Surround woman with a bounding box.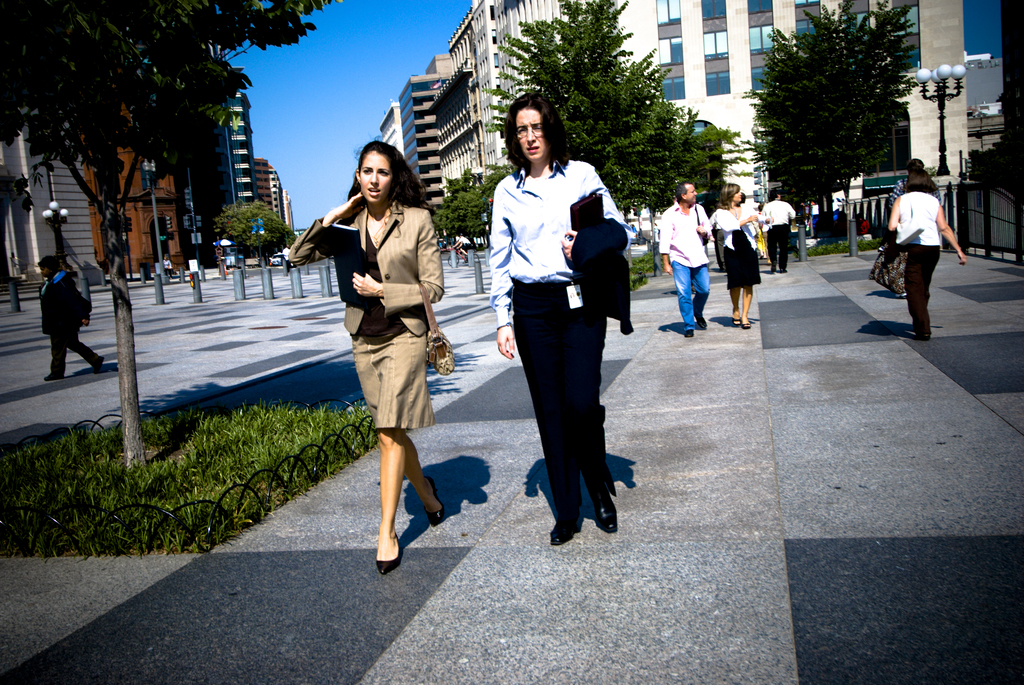
rect(710, 181, 762, 331).
